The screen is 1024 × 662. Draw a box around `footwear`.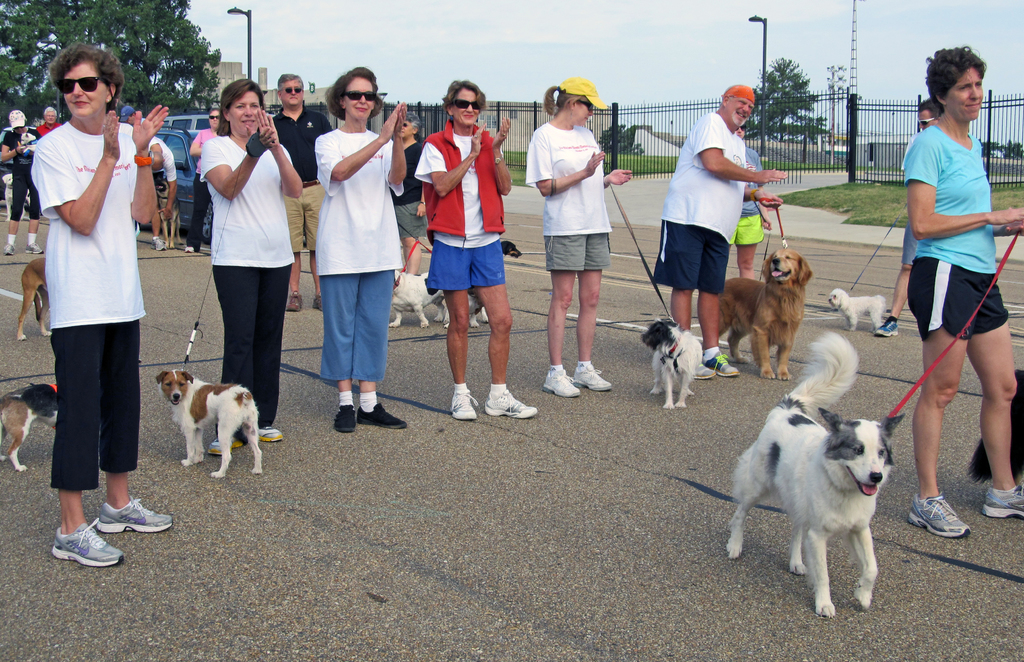
(left=485, top=382, right=539, bottom=413).
